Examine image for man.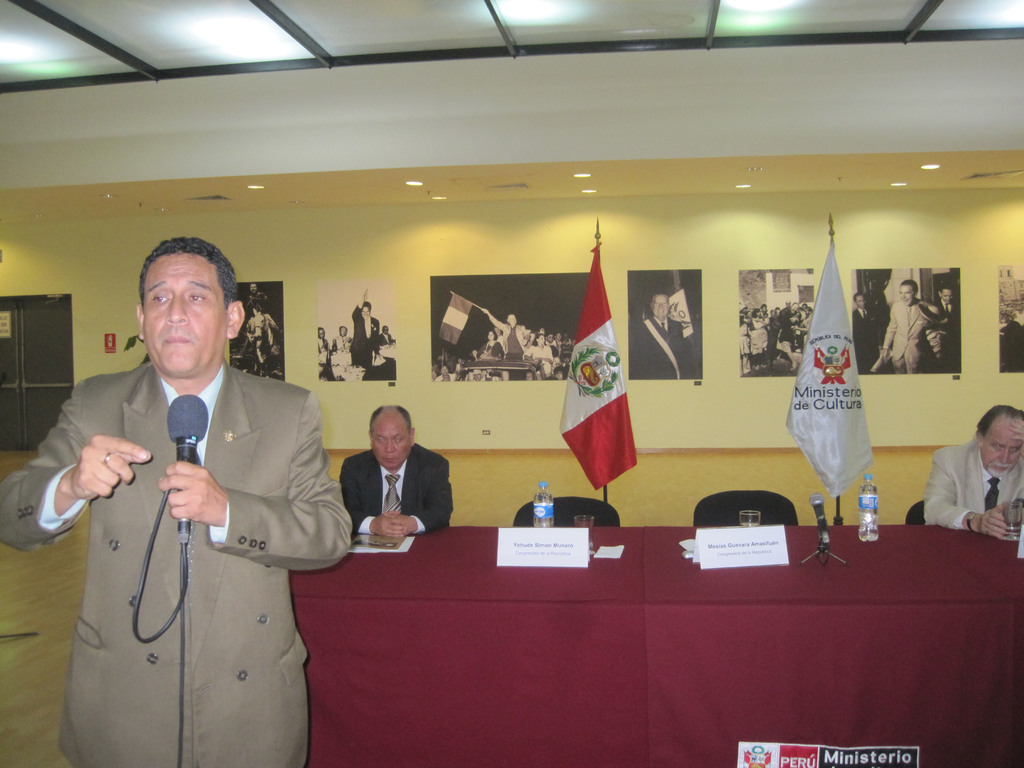
Examination result: 849:294:876:376.
